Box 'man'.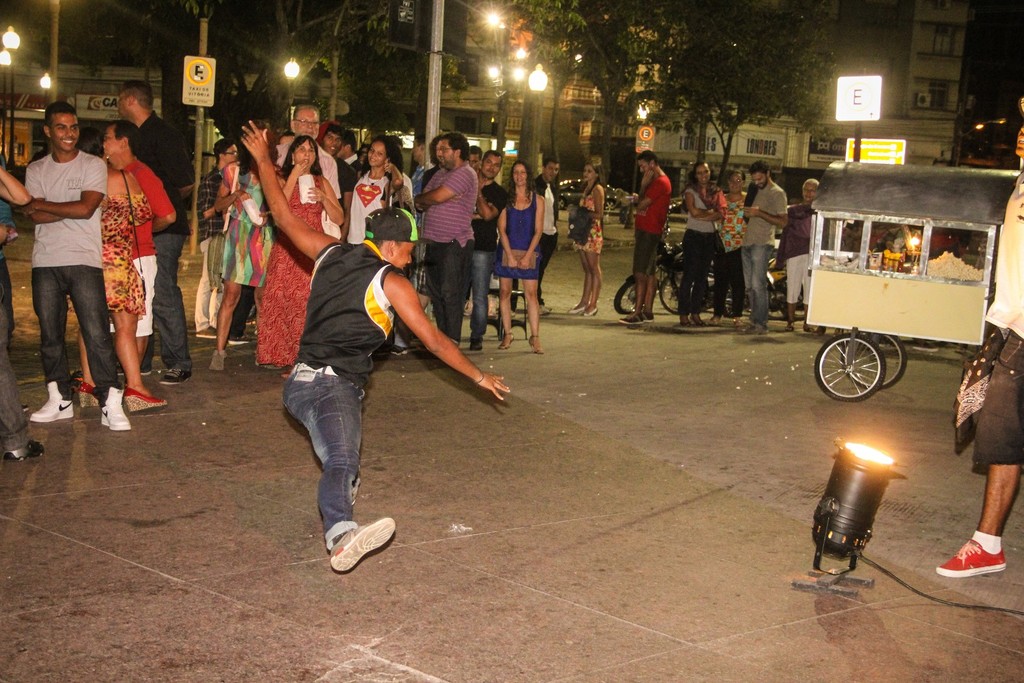
460:146:511:351.
